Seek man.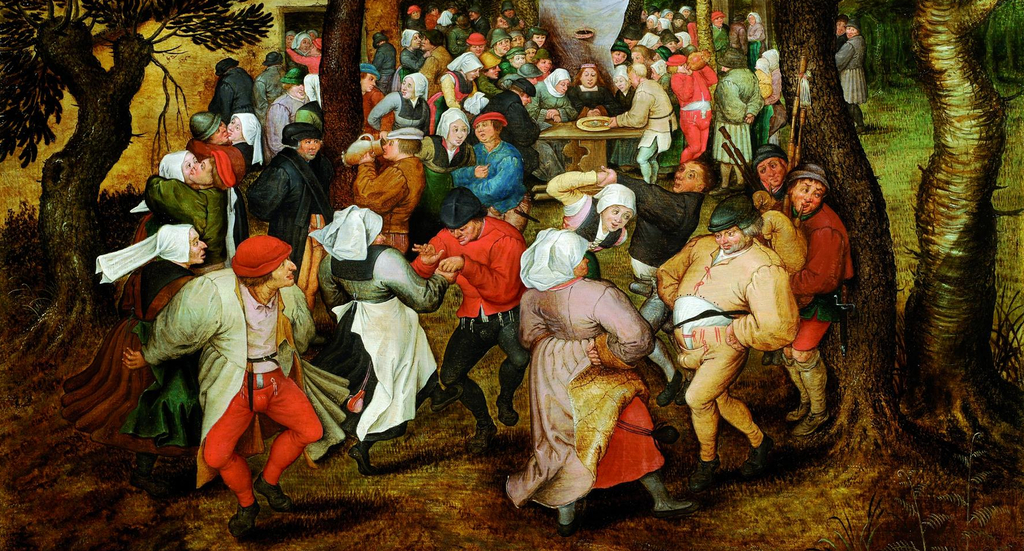
765:164:857:438.
